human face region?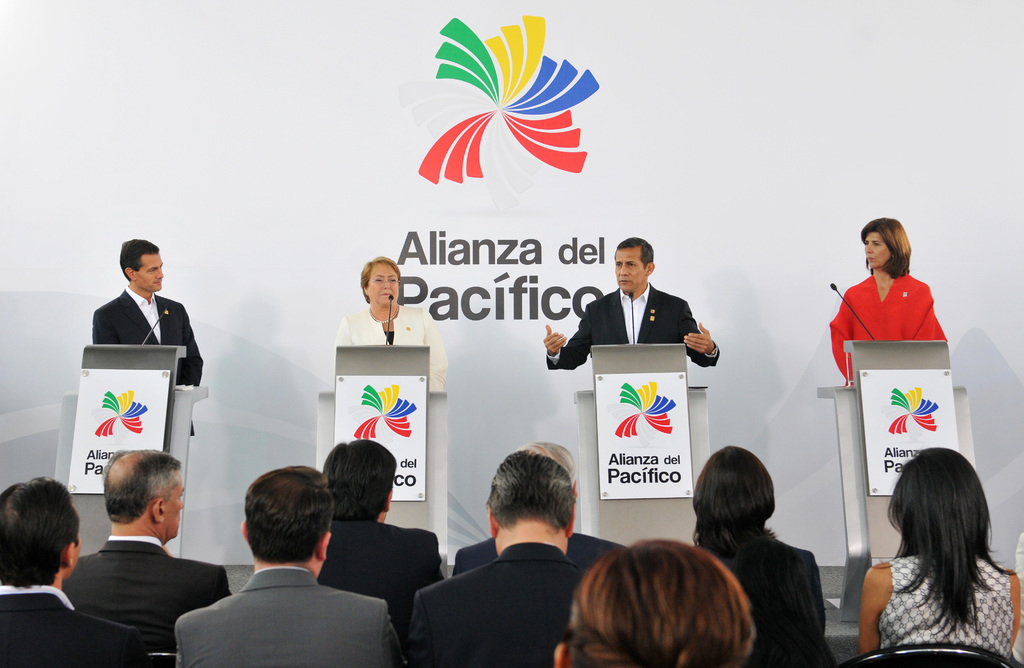
{"x1": 162, "y1": 480, "x2": 184, "y2": 539}
